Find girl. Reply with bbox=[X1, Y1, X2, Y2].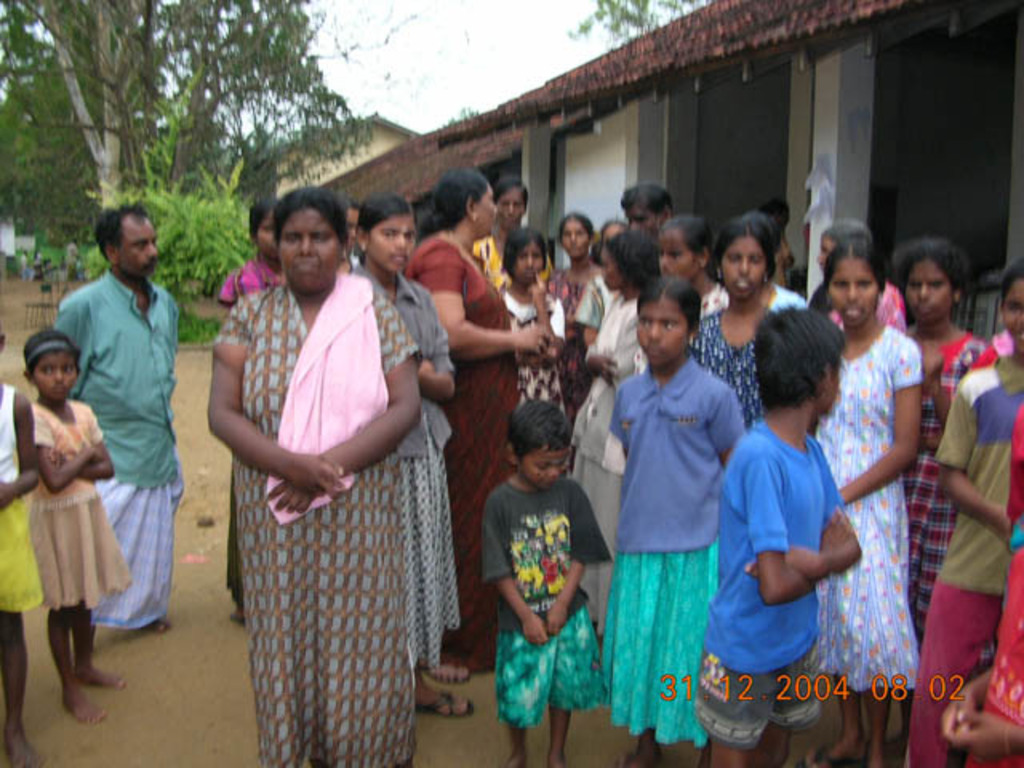
bbox=[654, 214, 725, 322].
